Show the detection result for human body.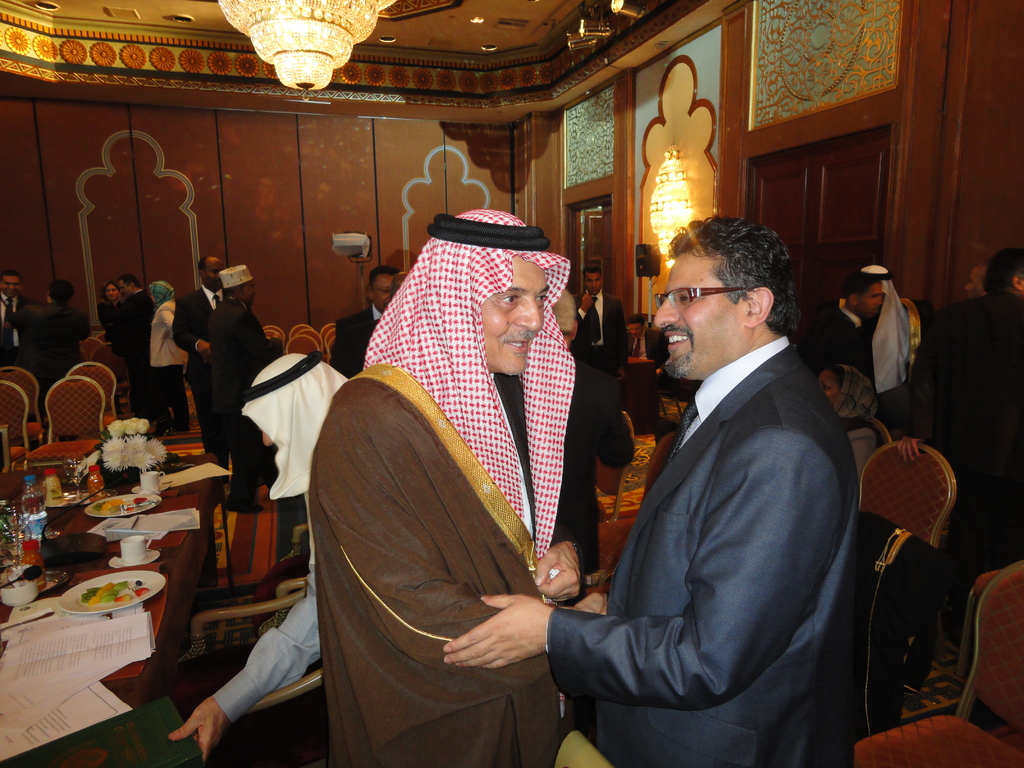
[left=938, top=286, right=1023, bottom=654].
